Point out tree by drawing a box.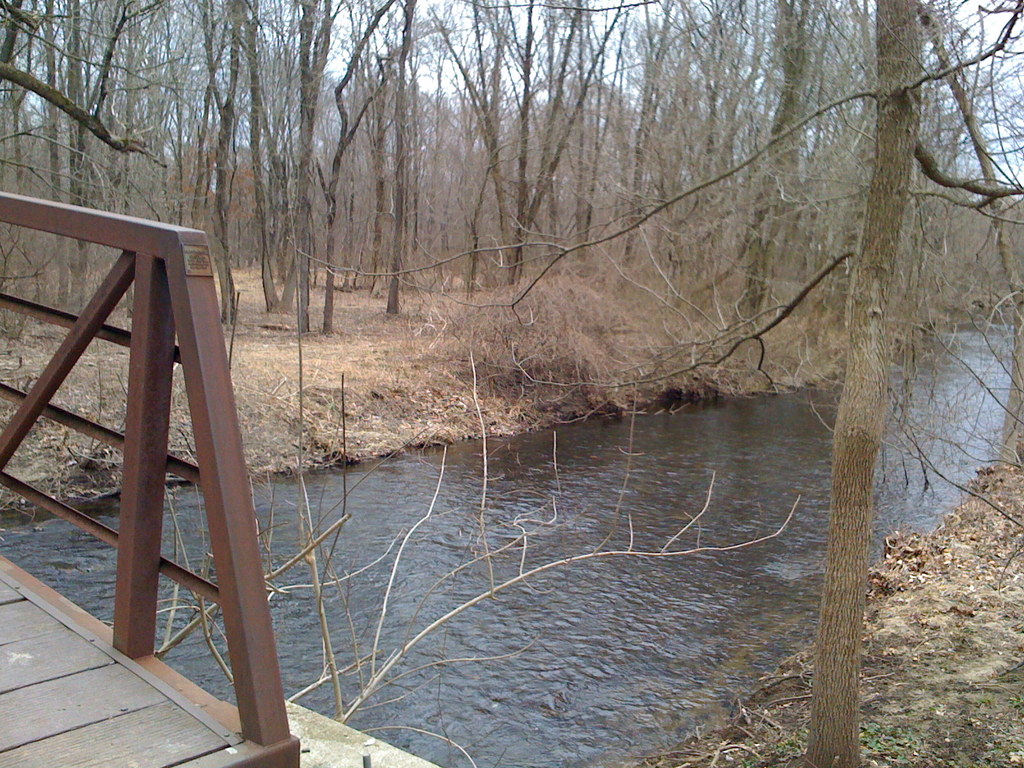
bbox=(337, 0, 392, 276).
